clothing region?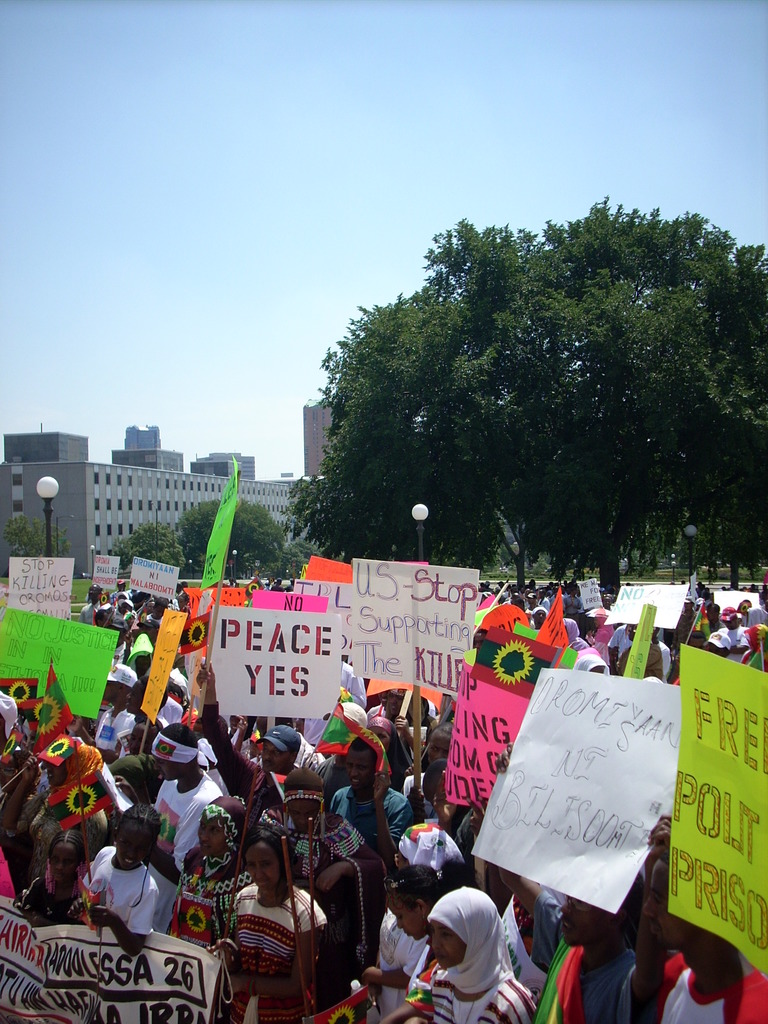
<bbox>88, 708, 141, 755</bbox>
